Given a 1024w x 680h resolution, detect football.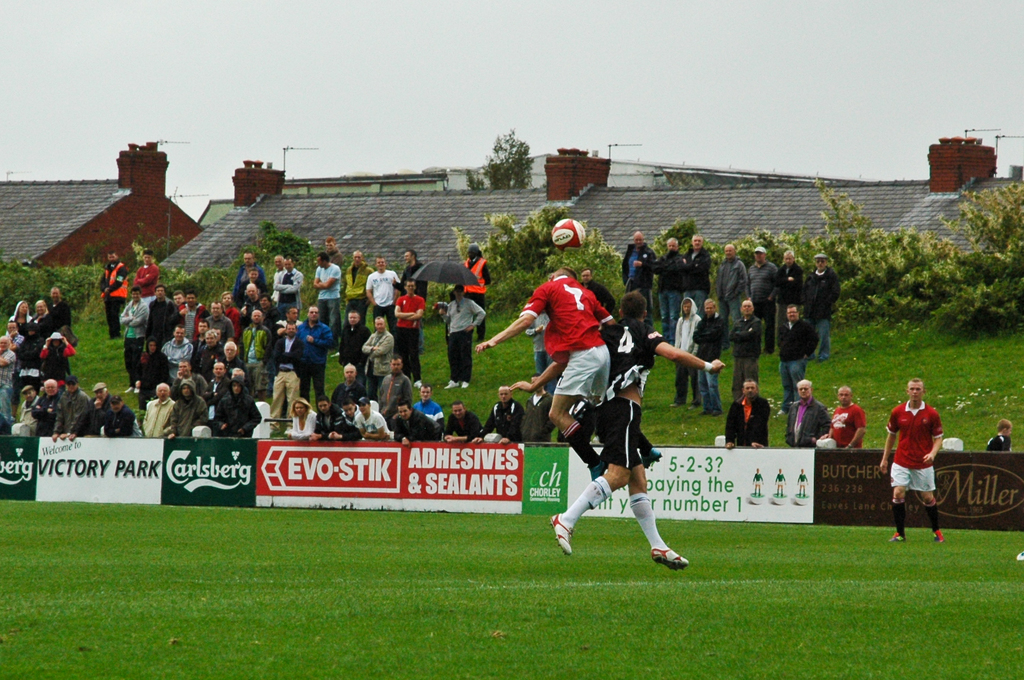
crop(551, 217, 586, 255).
